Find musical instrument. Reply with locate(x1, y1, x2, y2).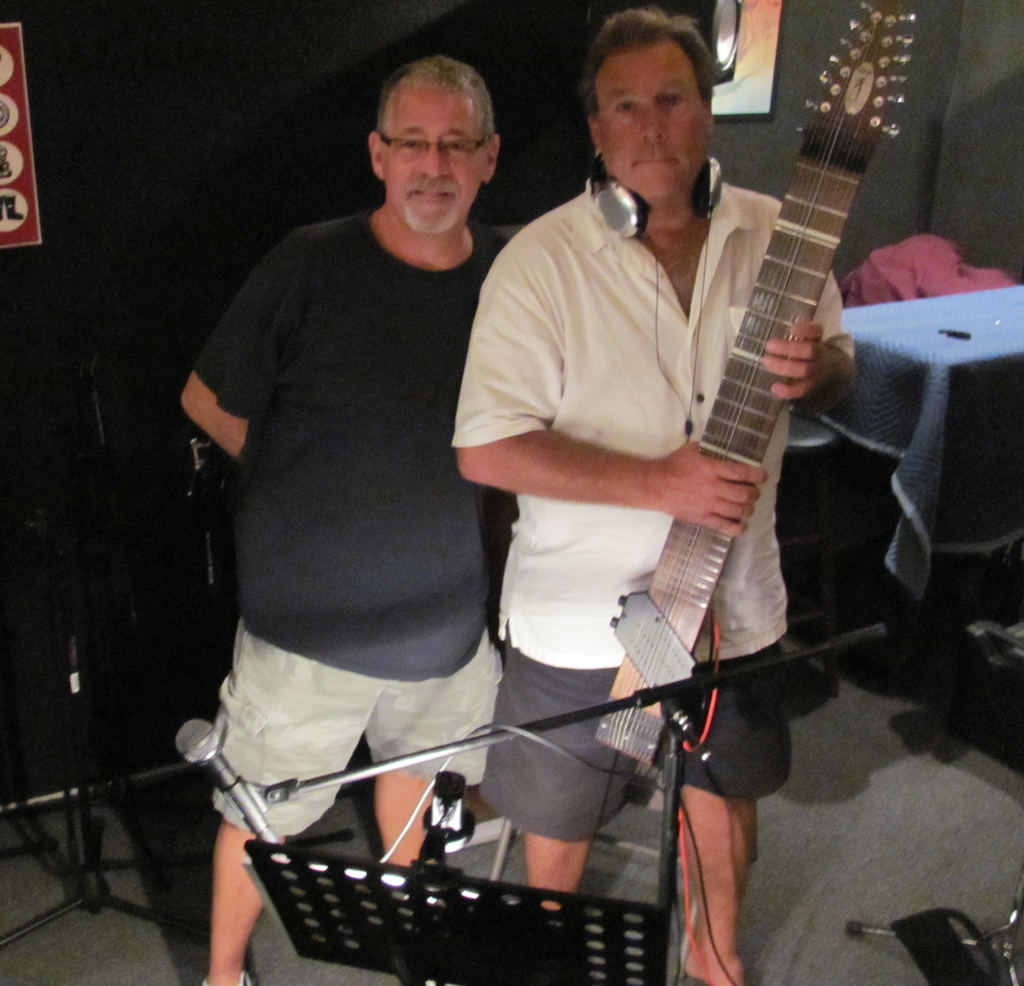
locate(604, 0, 948, 764).
